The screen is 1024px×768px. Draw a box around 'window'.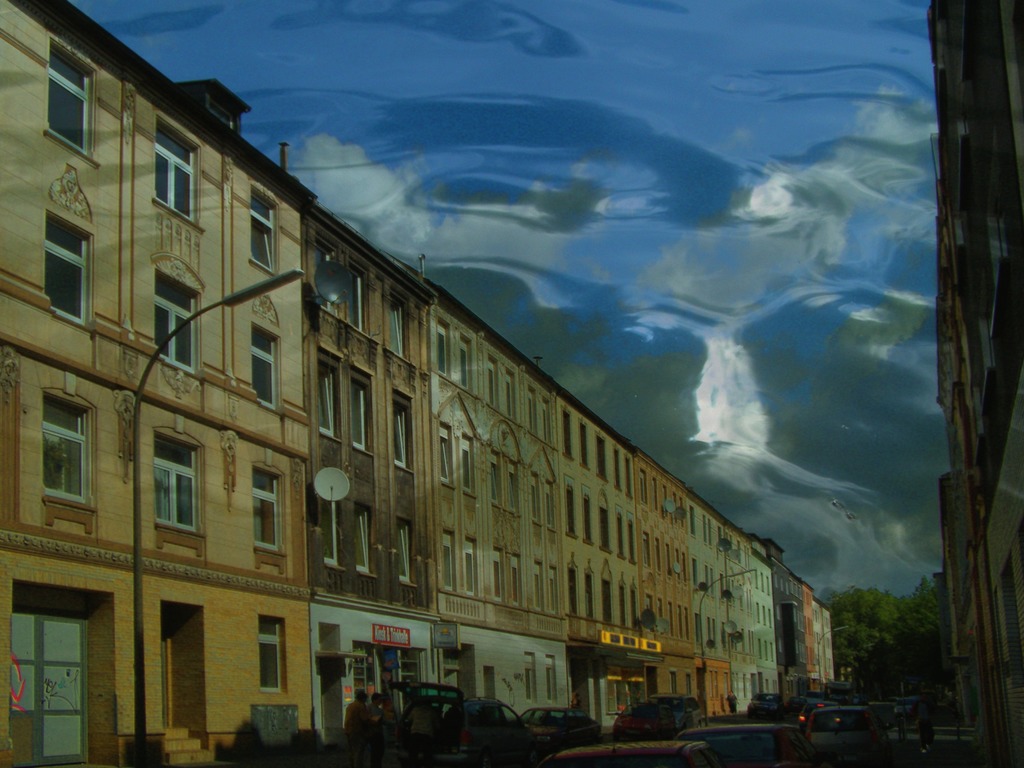
<region>257, 616, 287, 696</region>.
